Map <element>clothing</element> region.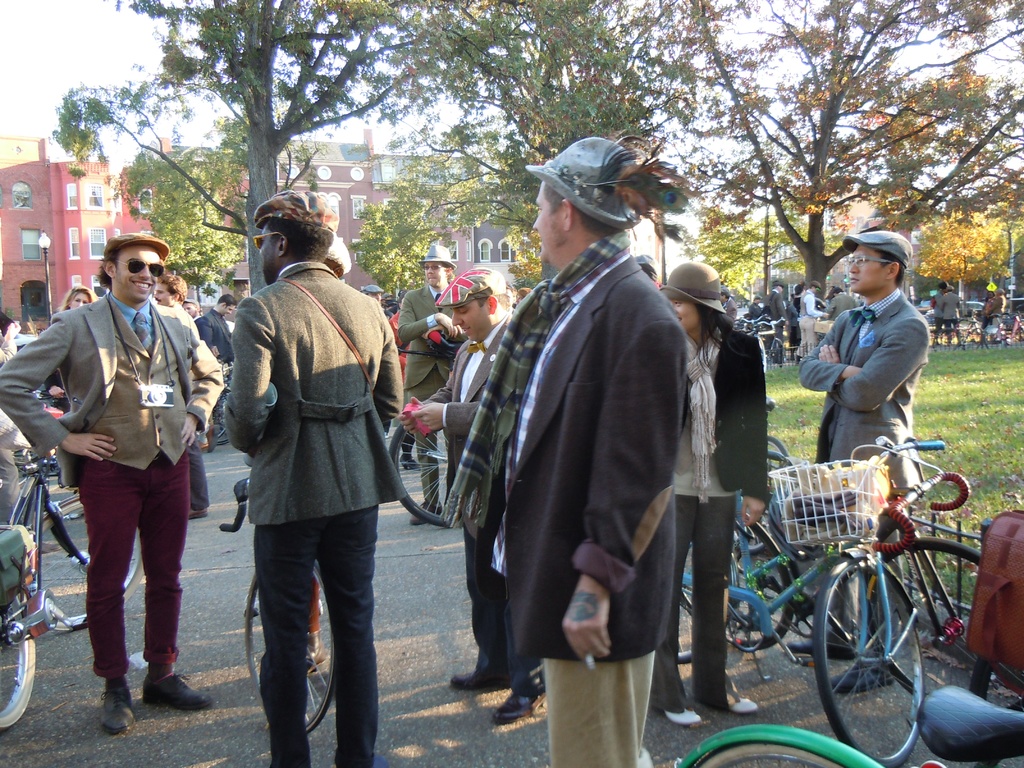
Mapped to box(718, 296, 739, 322).
